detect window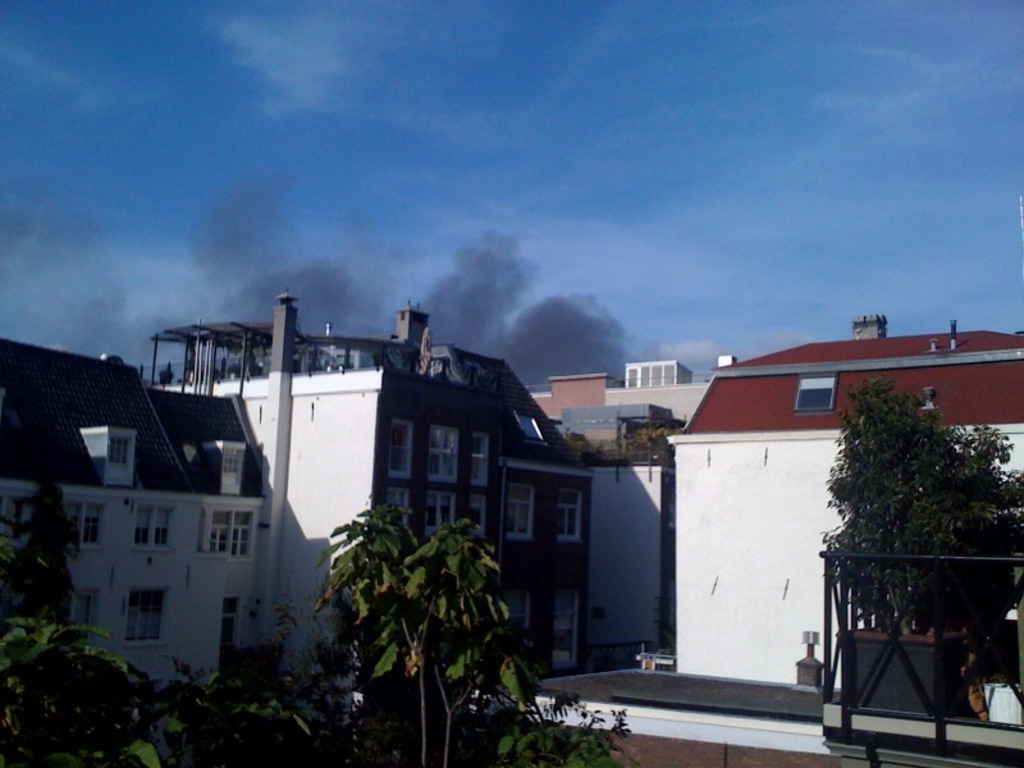
box(430, 422, 449, 481)
